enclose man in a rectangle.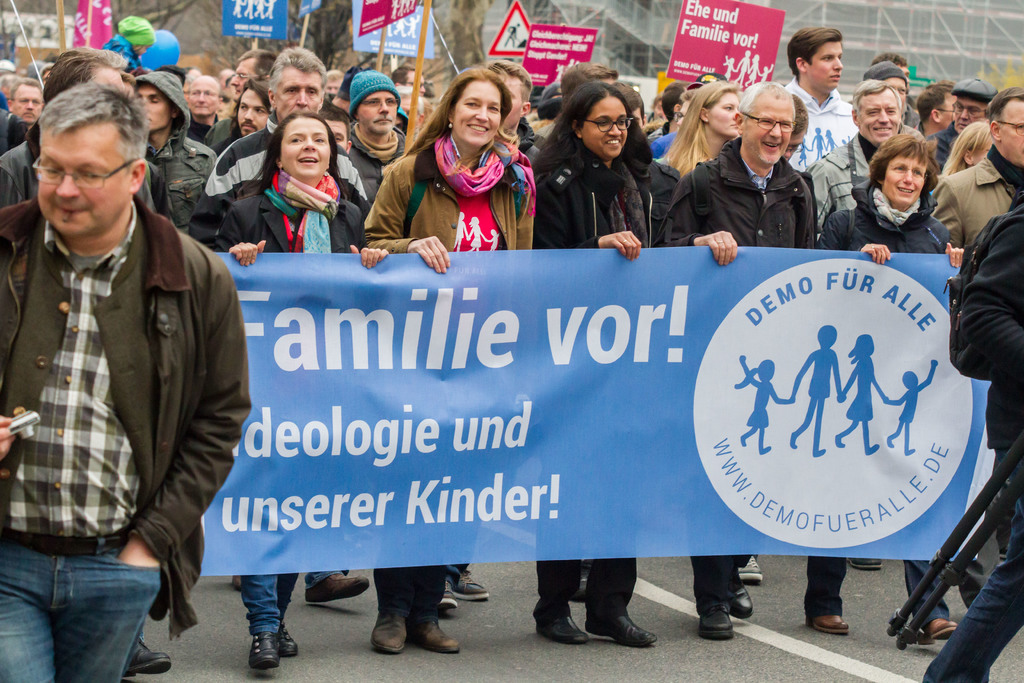
(x1=927, y1=76, x2=994, y2=164).
